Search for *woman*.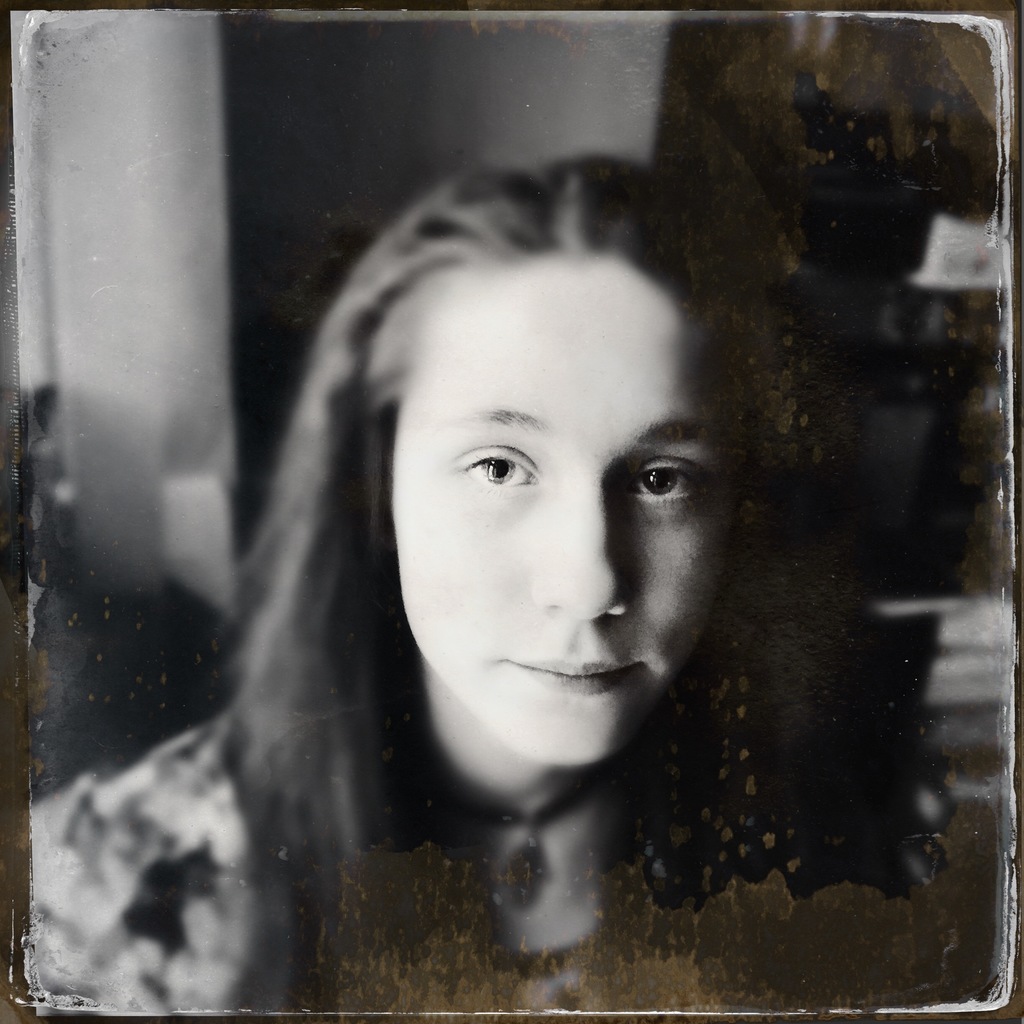
Found at region(126, 70, 920, 992).
